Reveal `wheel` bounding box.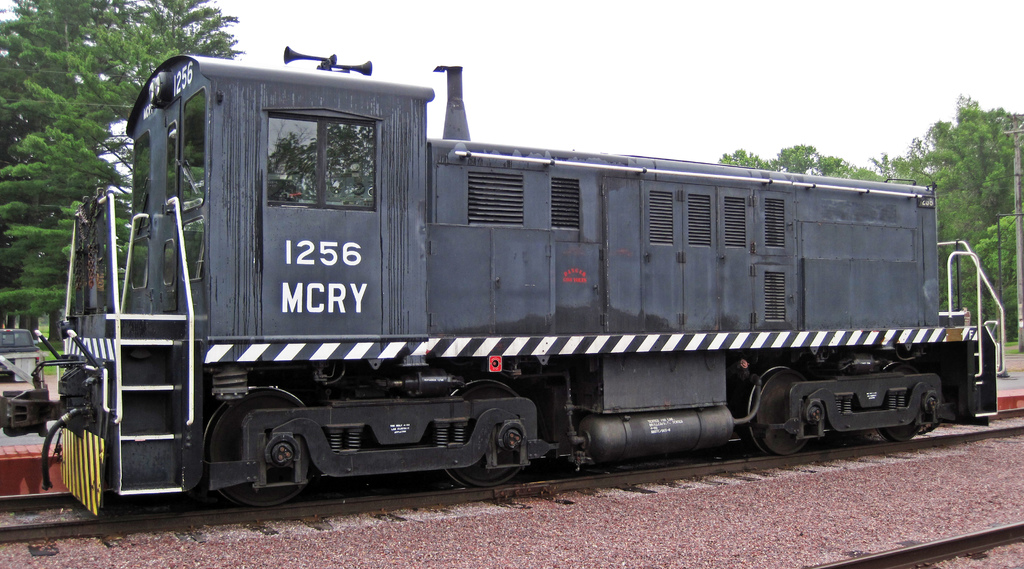
Revealed: 746:365:810:456.
